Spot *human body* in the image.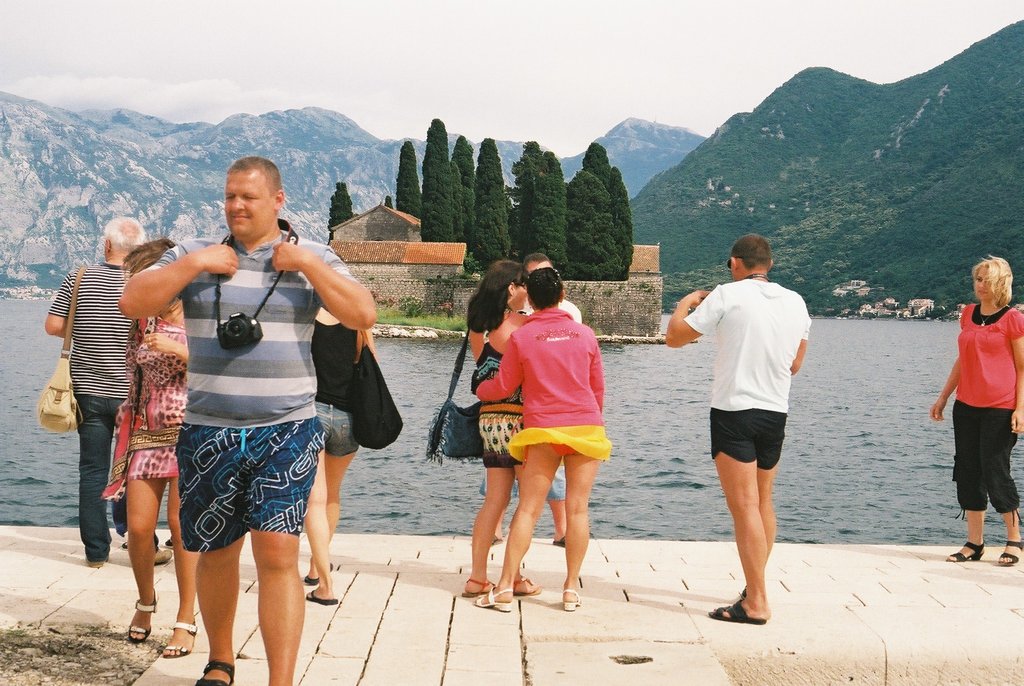
*human body* found at select_region(116, 156, 375, 685).
